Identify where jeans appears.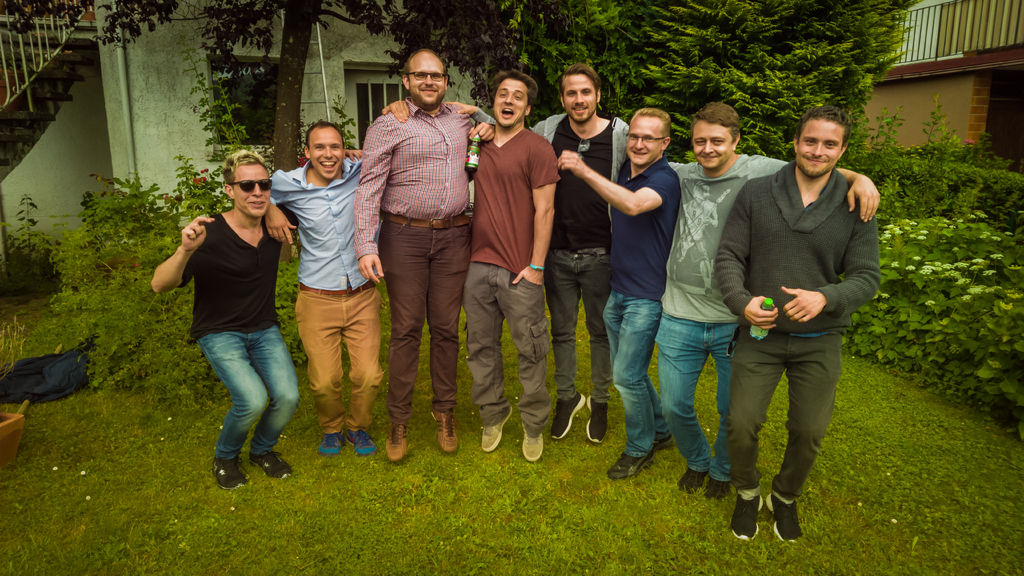
Appears at <bbox>442, 257, 548, 440</bbox>.
